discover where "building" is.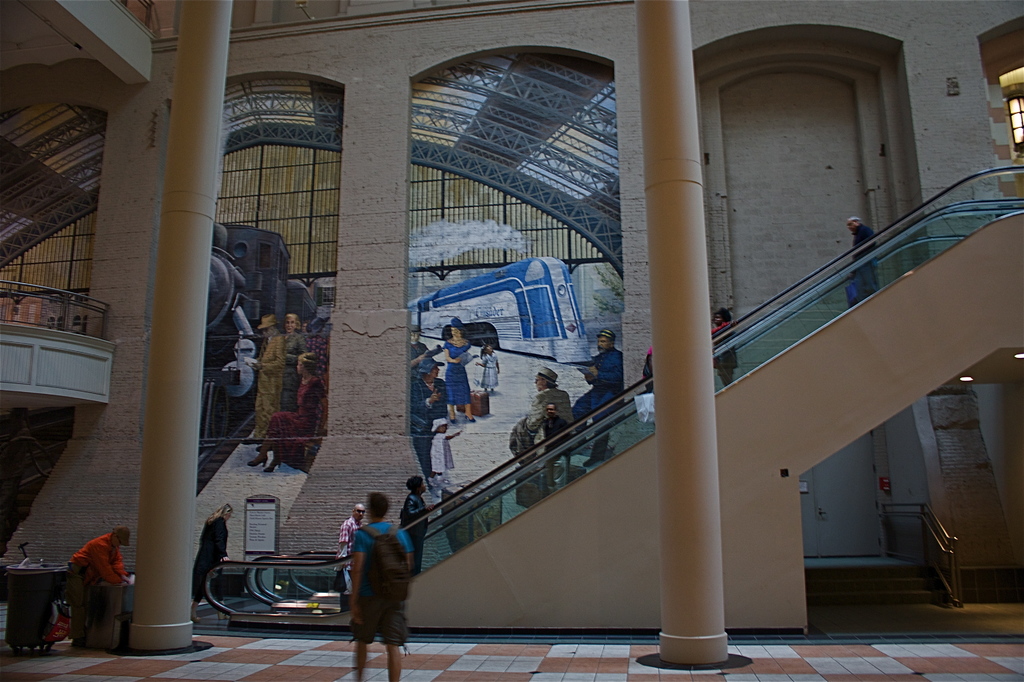
Discovered at x1=0 y1=0 x2=1023 y2=681.
